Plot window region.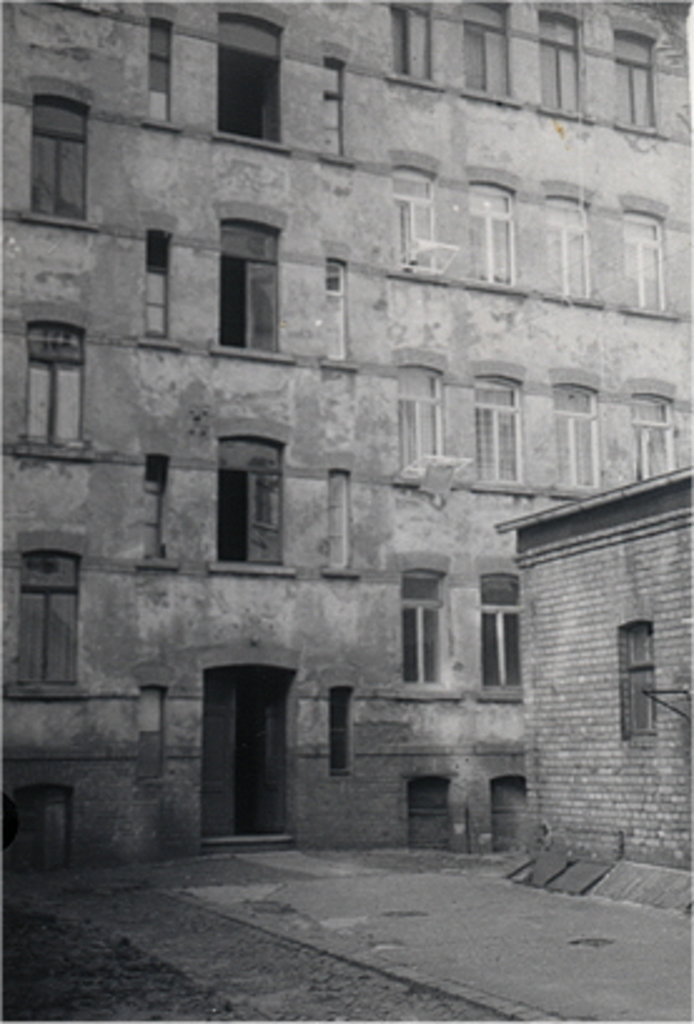
Plotted at {"left": 15, "top": 543, "right": 88, "bottom": 686}.
